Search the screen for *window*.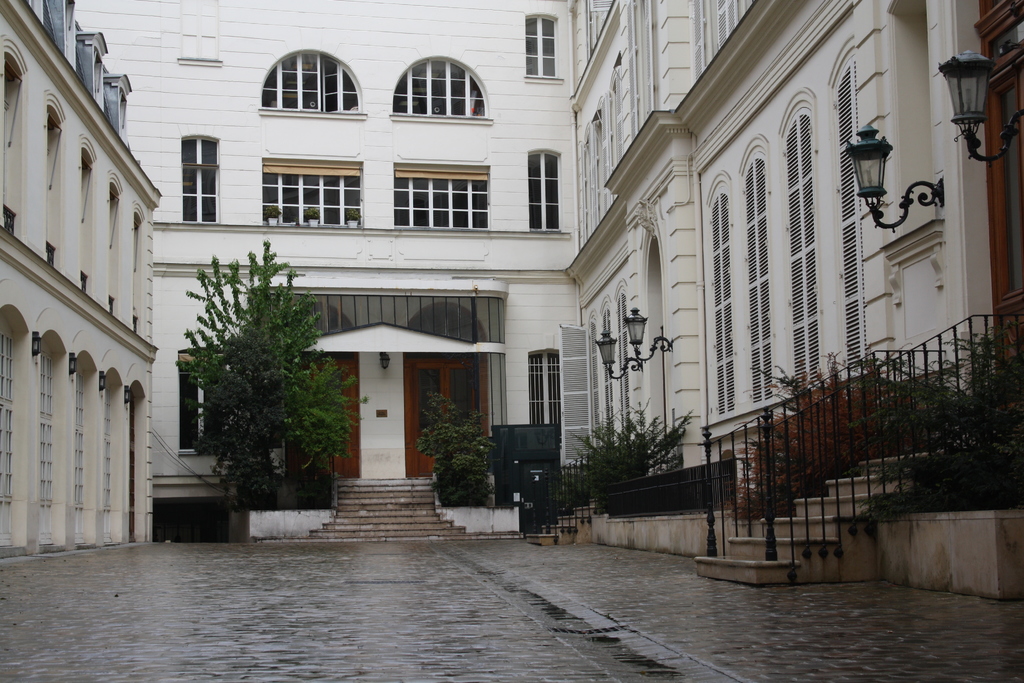
Found at detection(388, 52, 493, 120).
